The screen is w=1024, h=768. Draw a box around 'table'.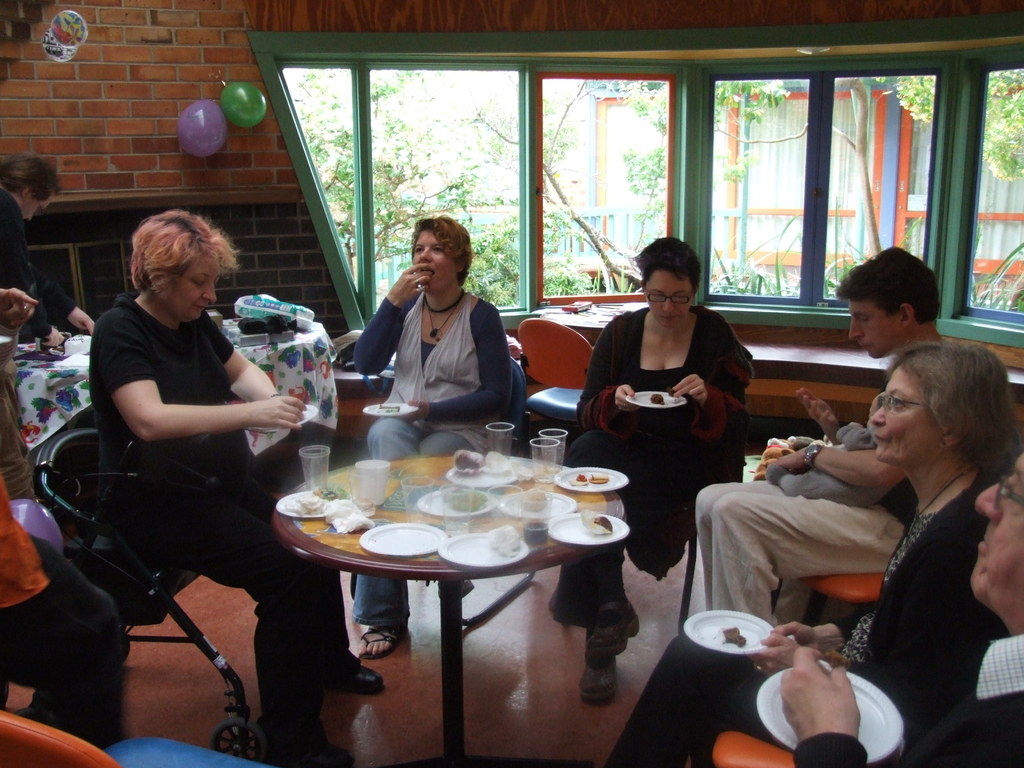
<region>267, 431, 669, 744</region>.
